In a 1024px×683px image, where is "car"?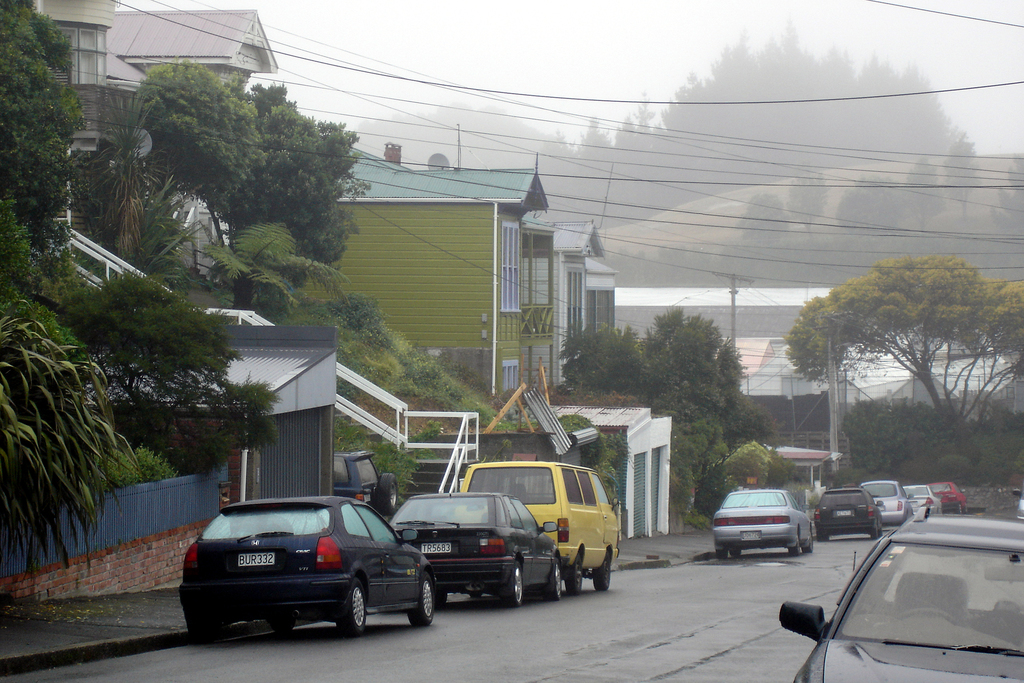
Rect(863, 478, 913, 525).
